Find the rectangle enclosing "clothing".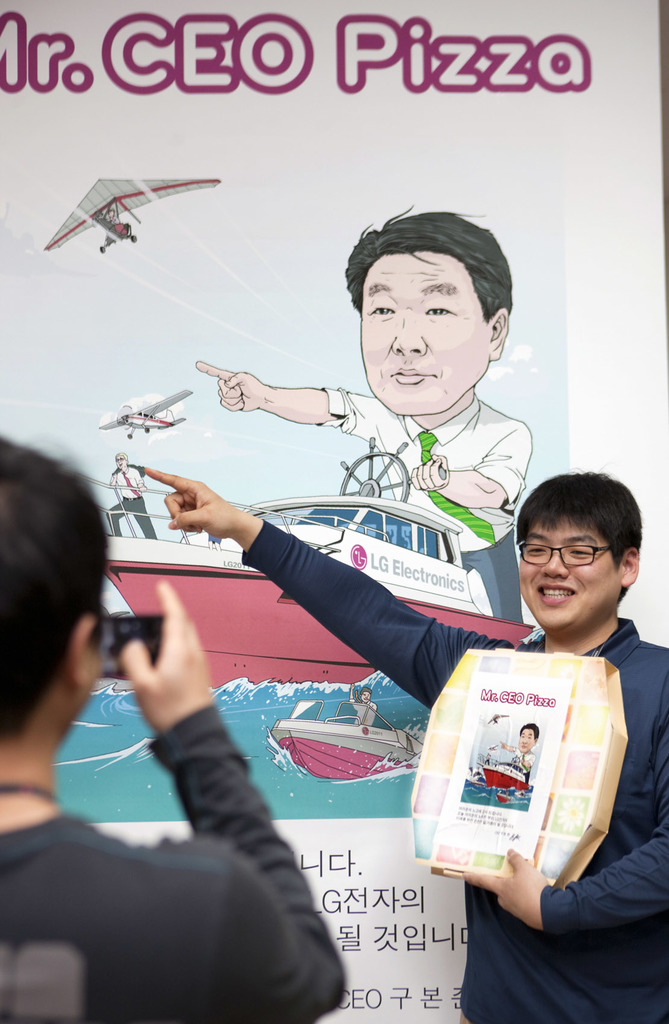
2:706:351:1021.
